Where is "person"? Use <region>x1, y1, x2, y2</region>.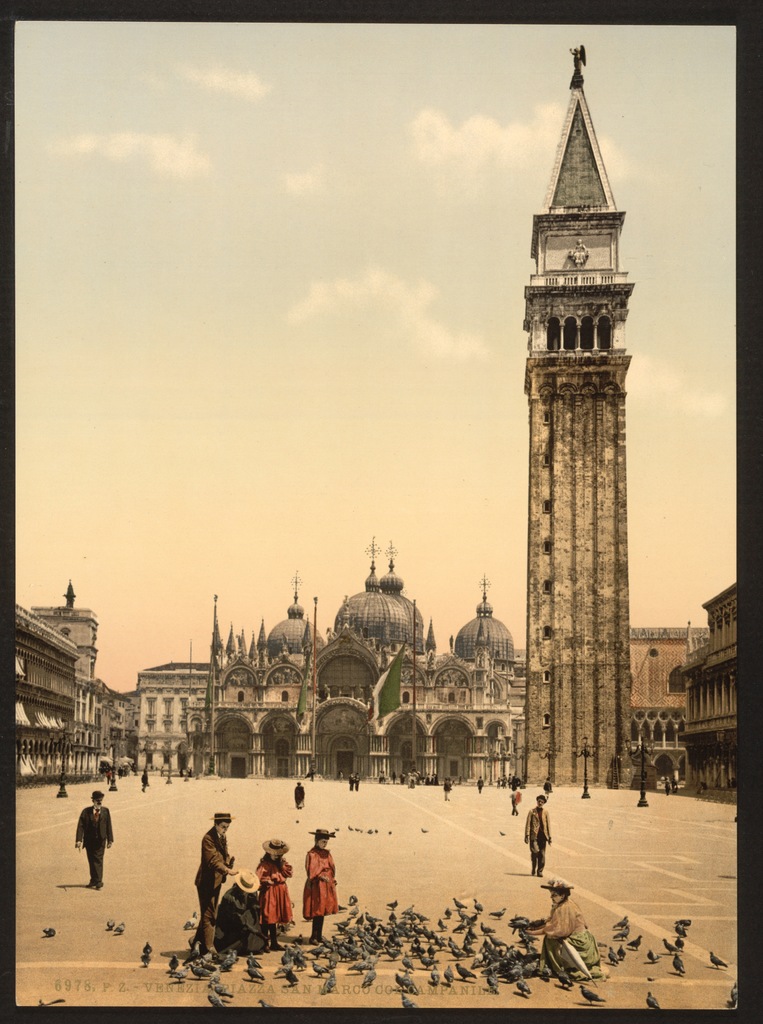
<region>308, 769, 315, 783</region>.
